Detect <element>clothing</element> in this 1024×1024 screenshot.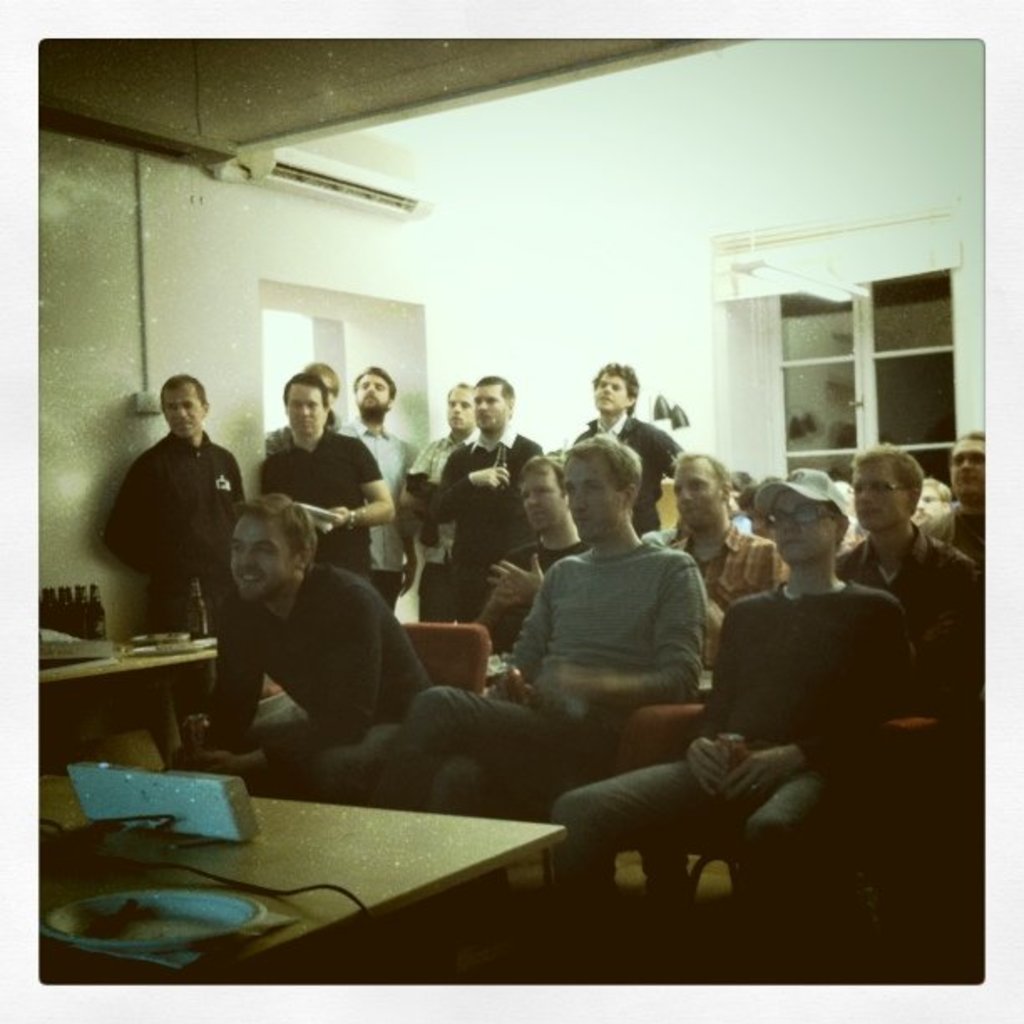
Detection: 204, 569, 442, 812.
